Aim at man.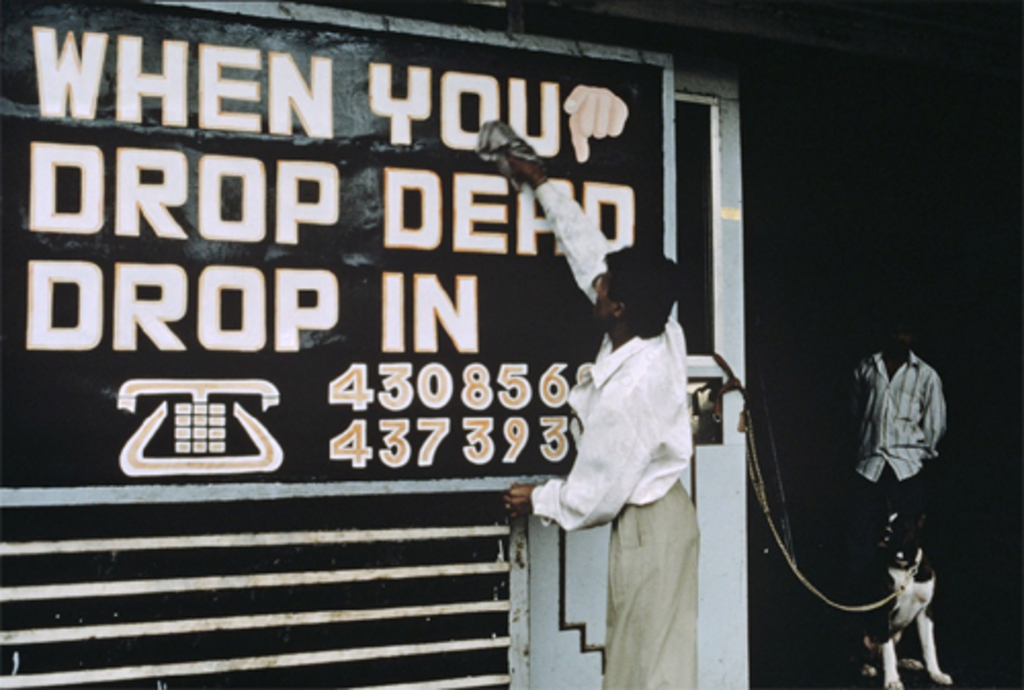
Aimed at <bbox>498, 119, 702, 688</bbox>.
